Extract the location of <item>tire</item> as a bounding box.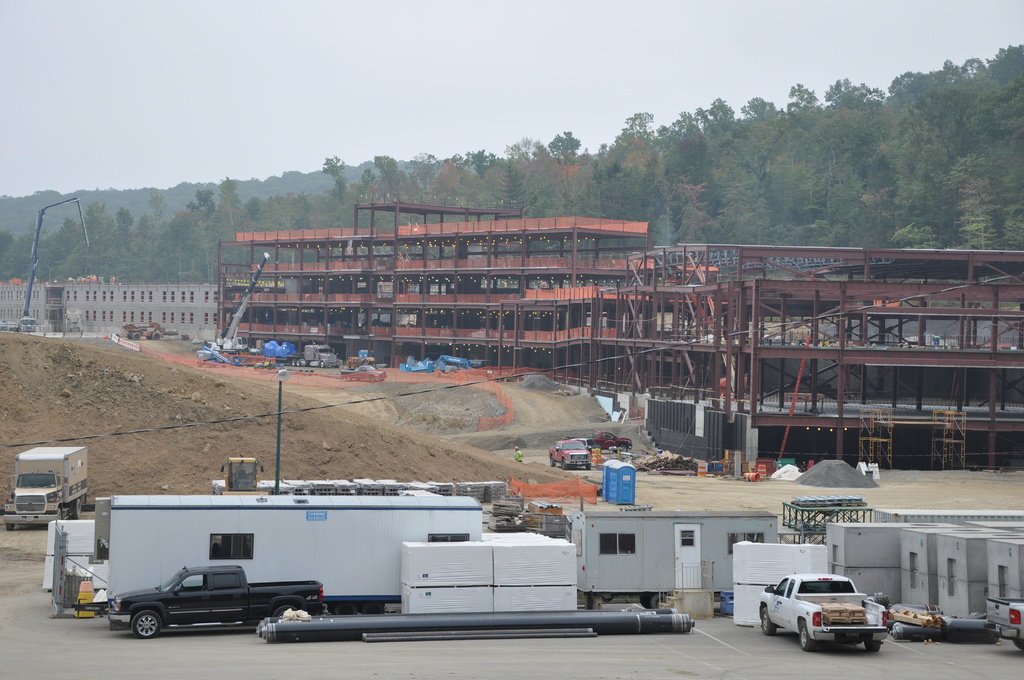
select_region(621, 443, 630, 453).
